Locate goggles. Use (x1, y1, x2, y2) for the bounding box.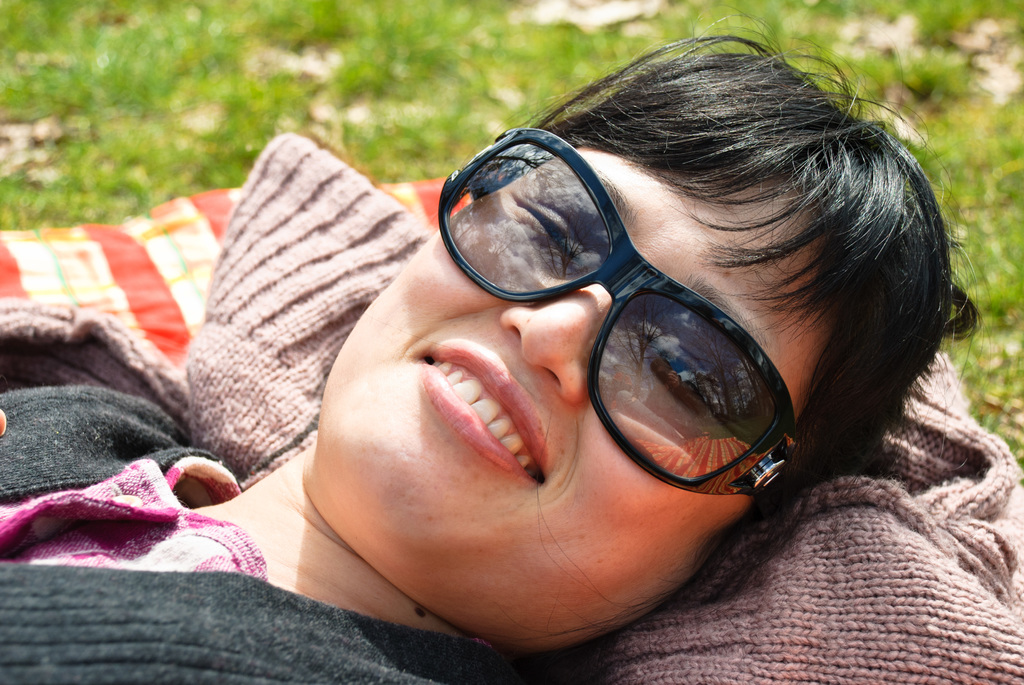
(427, 114, 818, 512).
